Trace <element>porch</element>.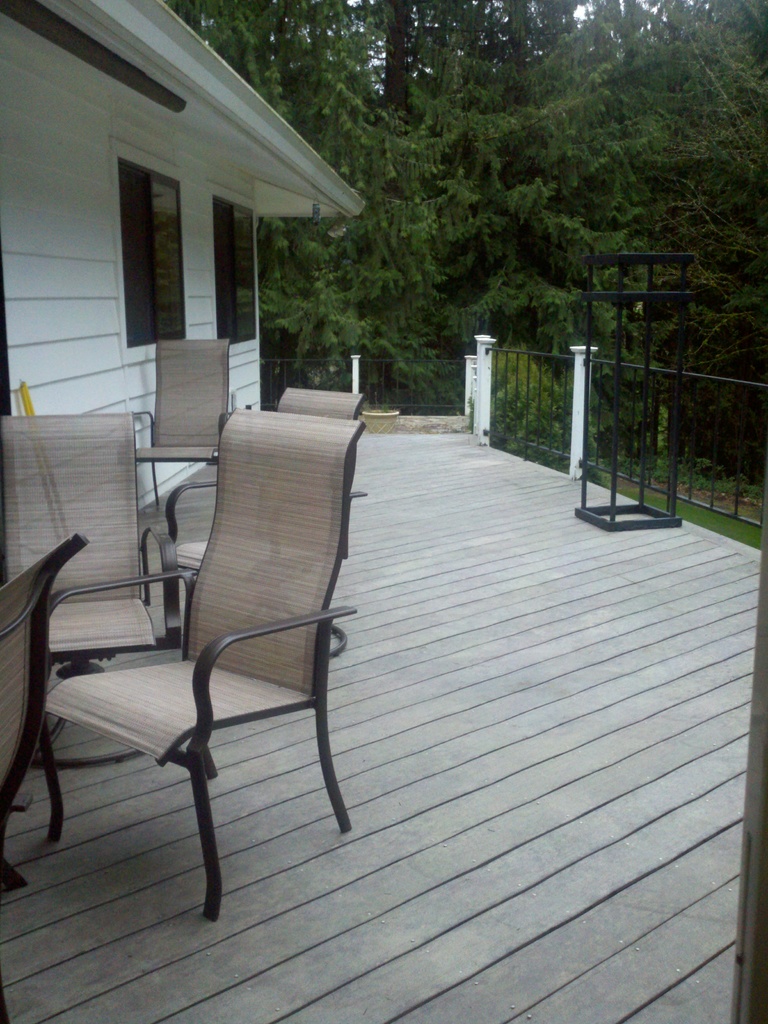
Traced to [0, 436, 758, 1016].
